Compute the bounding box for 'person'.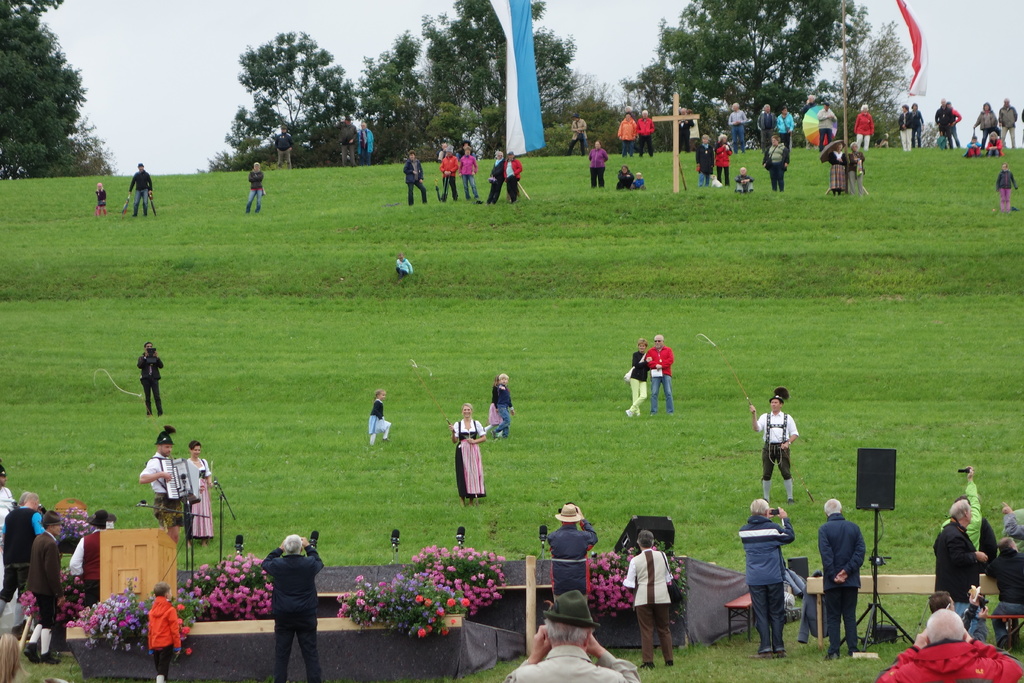
bbox=[432, 147, 460, 212].
